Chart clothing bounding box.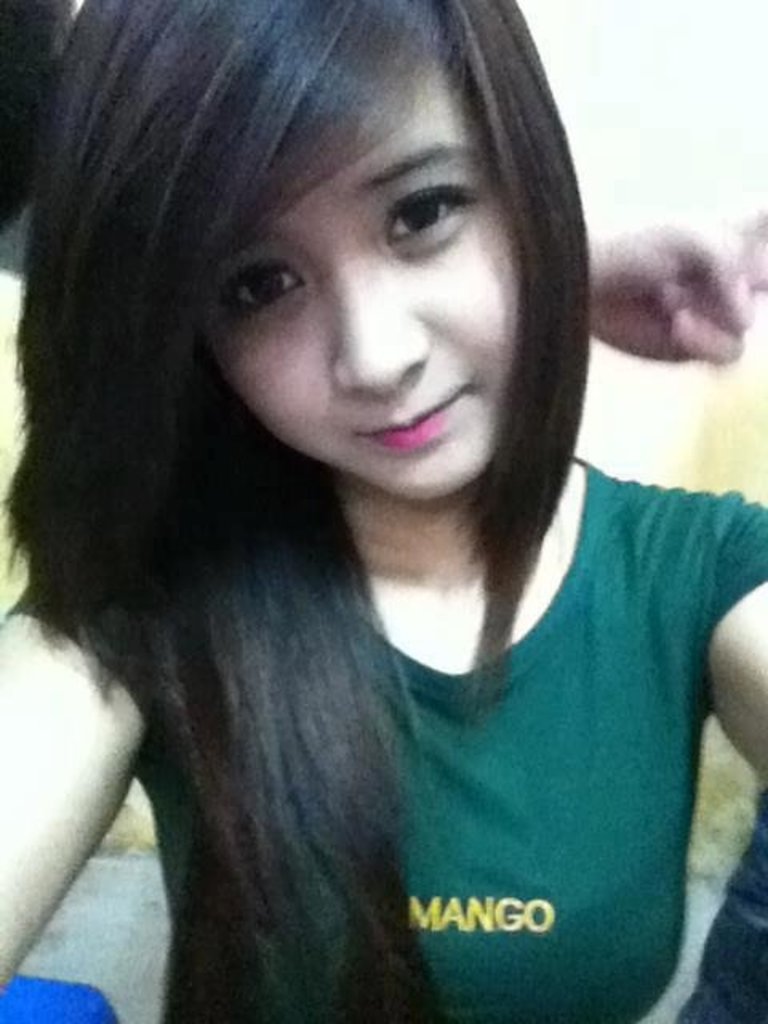
Charted: box(125, 448, 767, 1005).
